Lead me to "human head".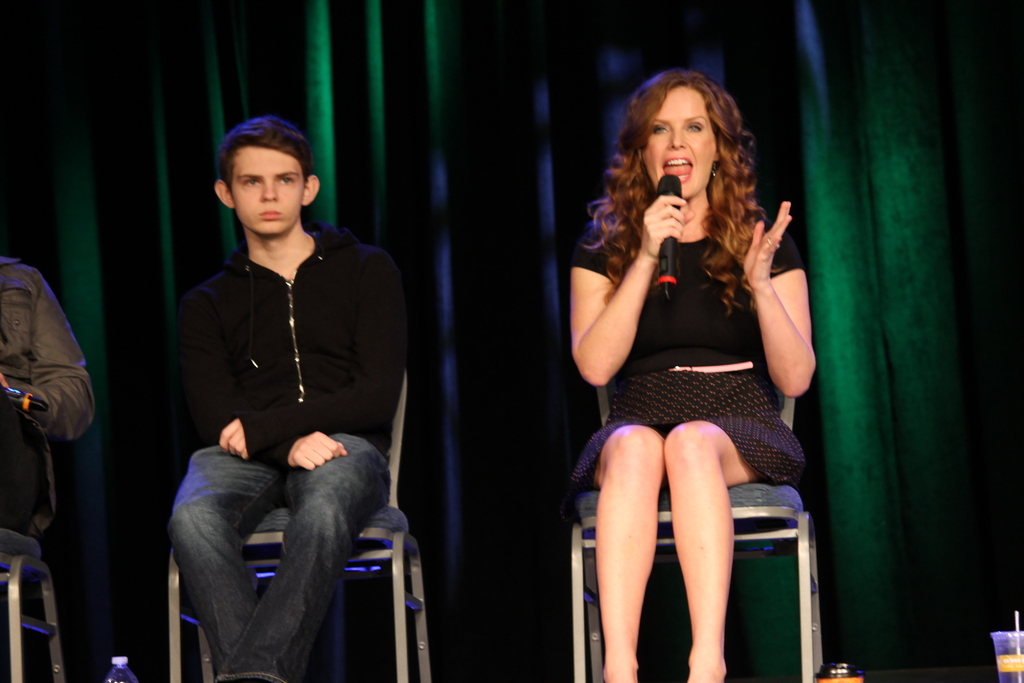
Lead to box=[207, 116, 329, 242].
